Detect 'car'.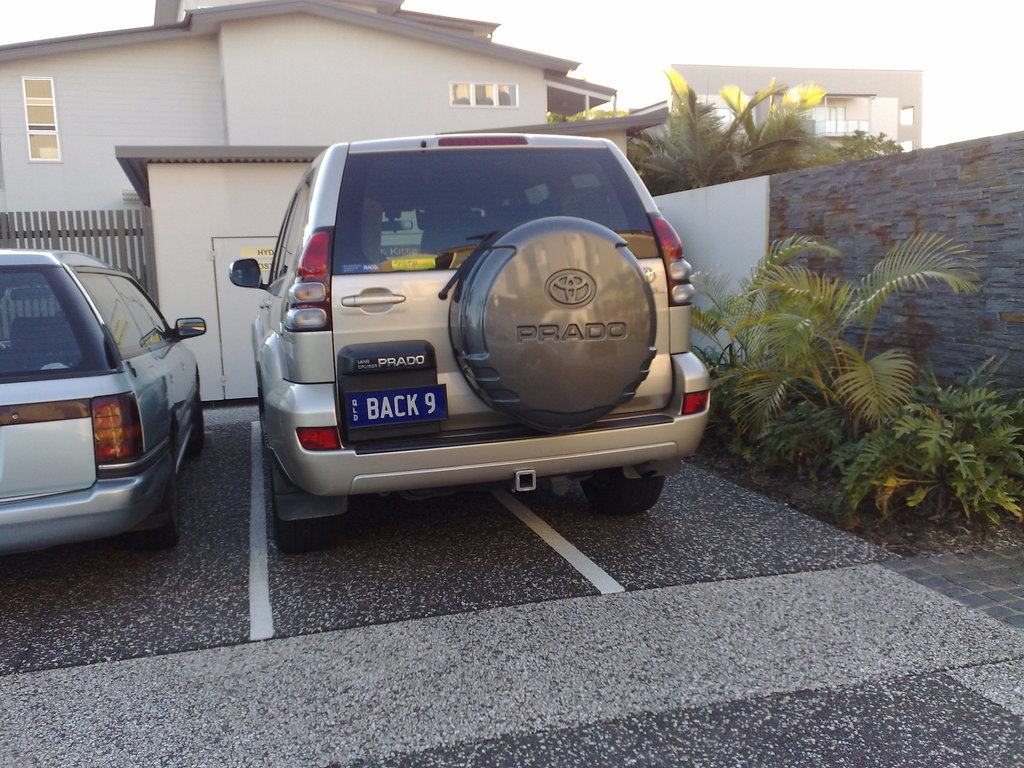
Detected at left=230, top=131, right=710, bottom=552.
